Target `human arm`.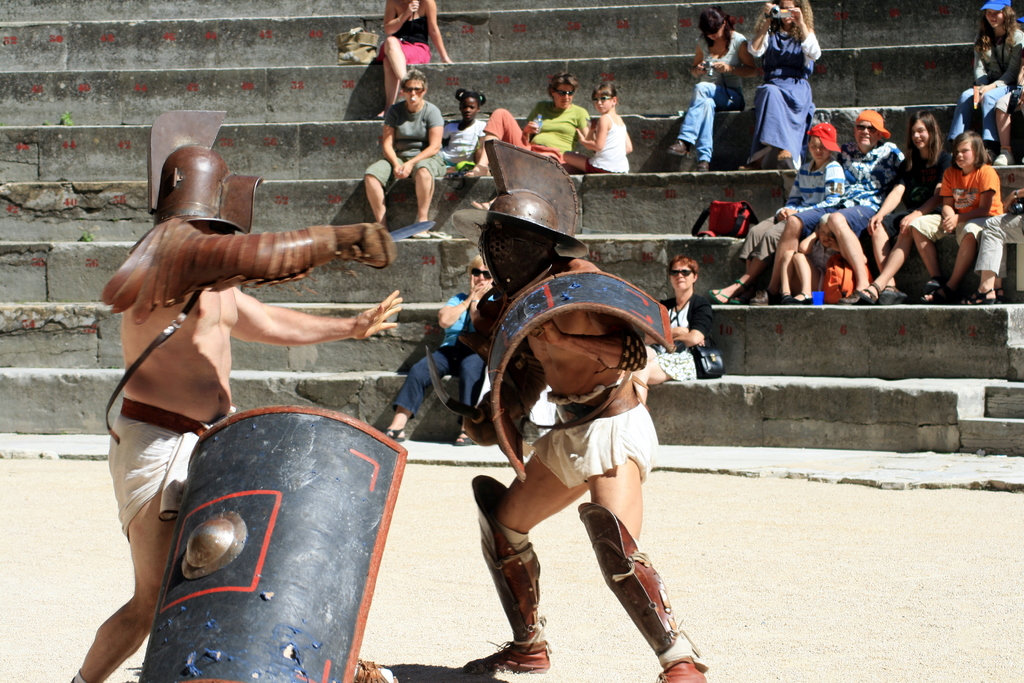
Target region: detection(937, 169, 952, 231).
